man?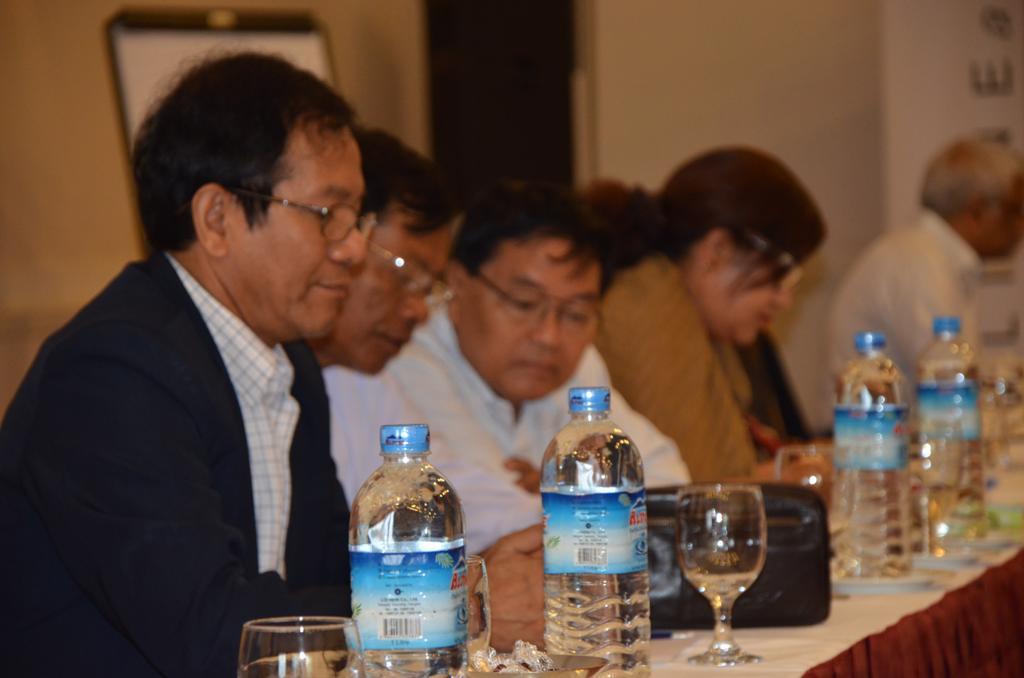
823 132 1023 433
